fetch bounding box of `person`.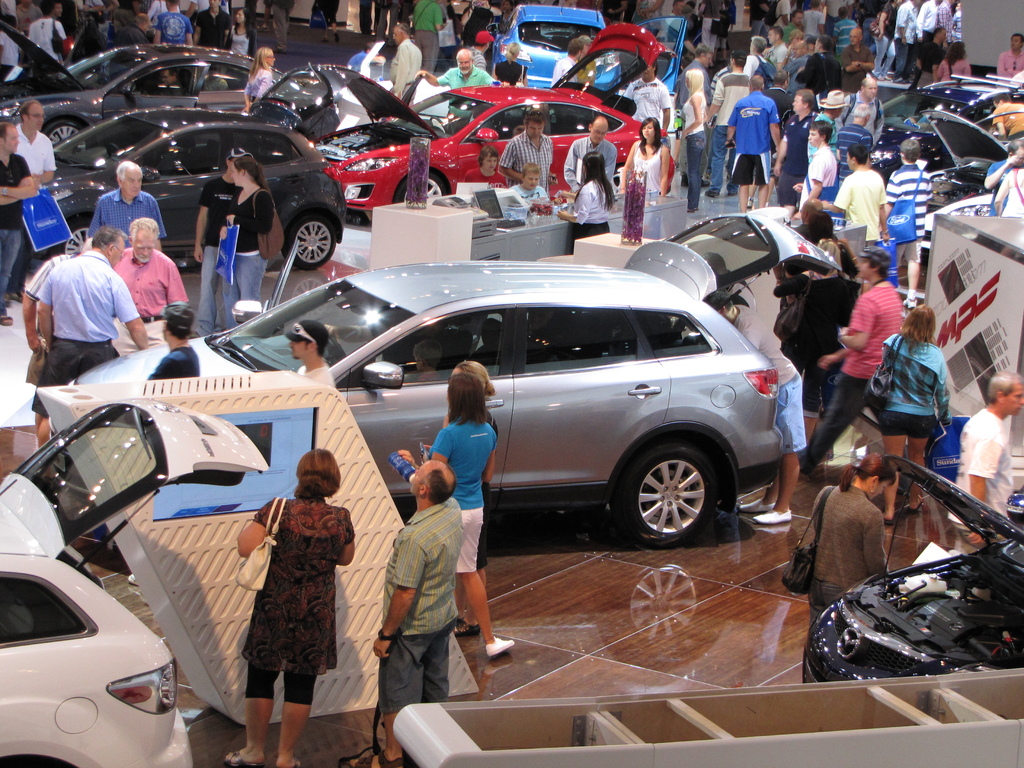
Bbox: bbox(230, 436, 342, 754).
